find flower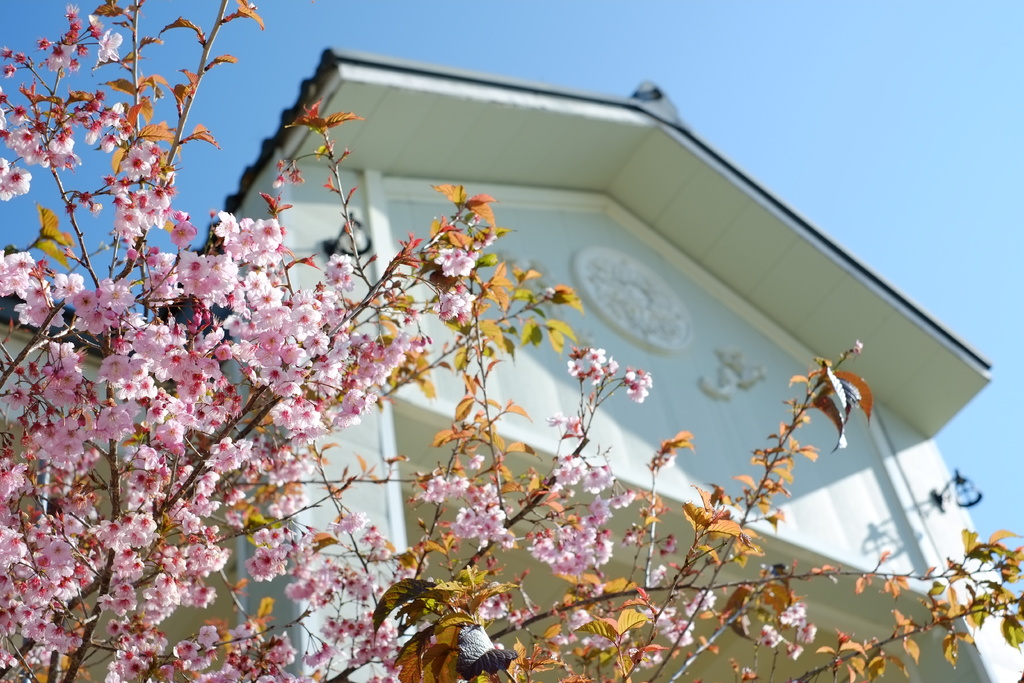
95 24 122 65
